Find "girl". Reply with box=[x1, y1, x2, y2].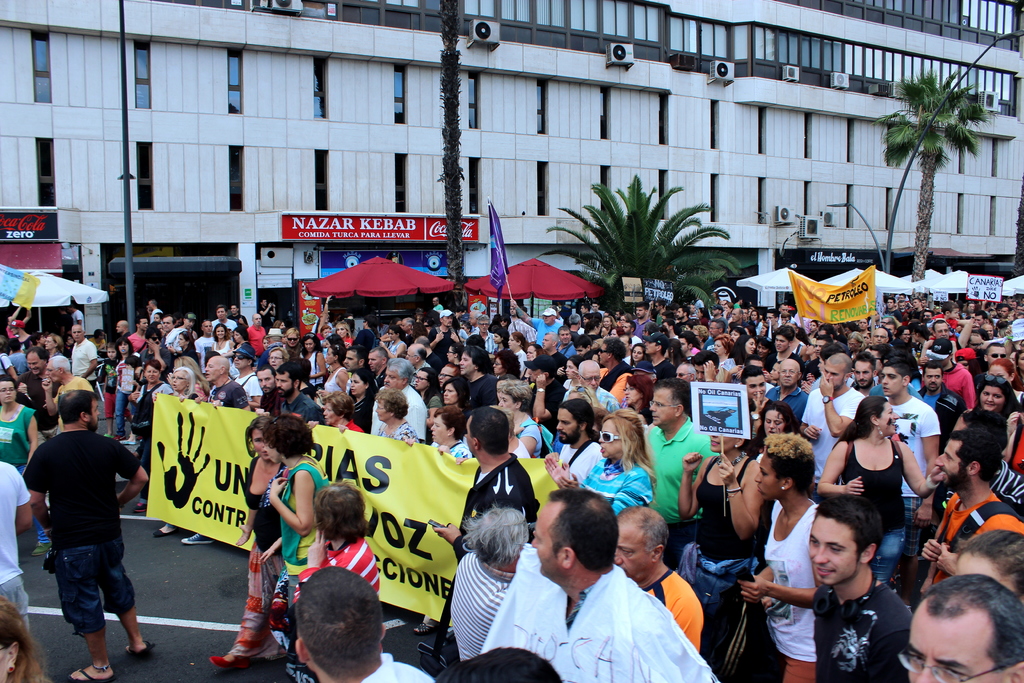
box=[380, 327, 406, 361].
